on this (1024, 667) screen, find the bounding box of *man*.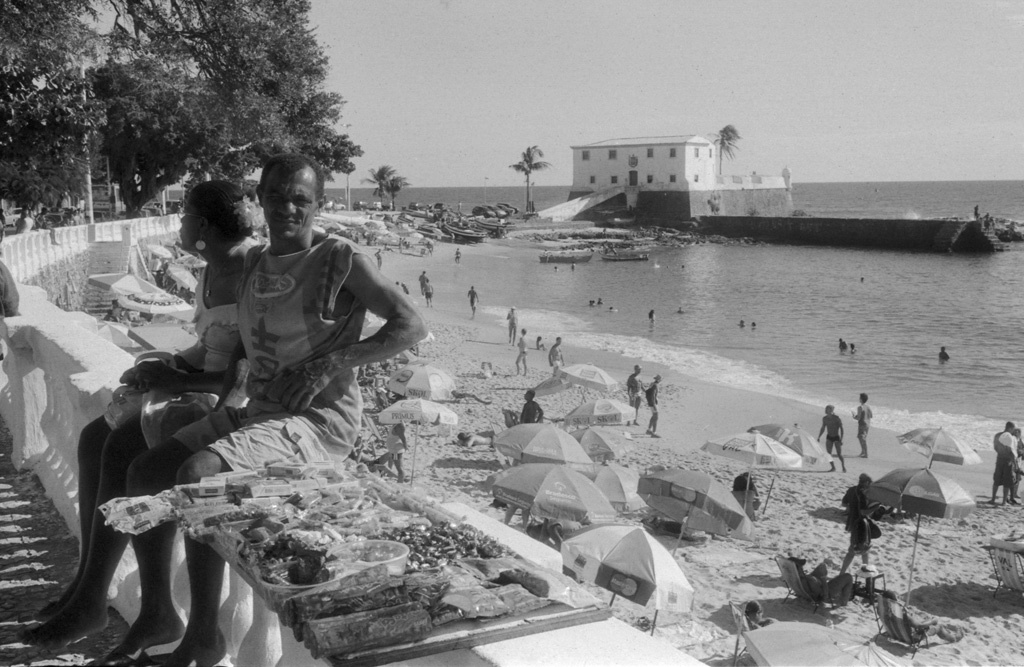
Bounding box: box(631, 368, 642, 425).
